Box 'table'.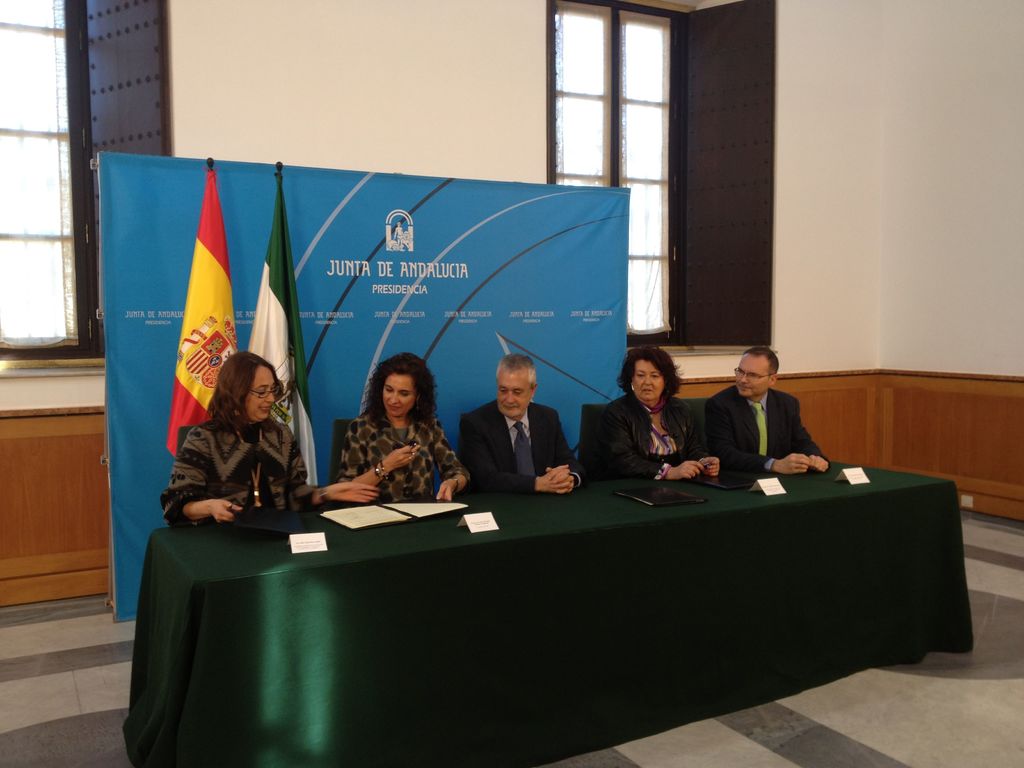
(116, 470, 956, 758).
